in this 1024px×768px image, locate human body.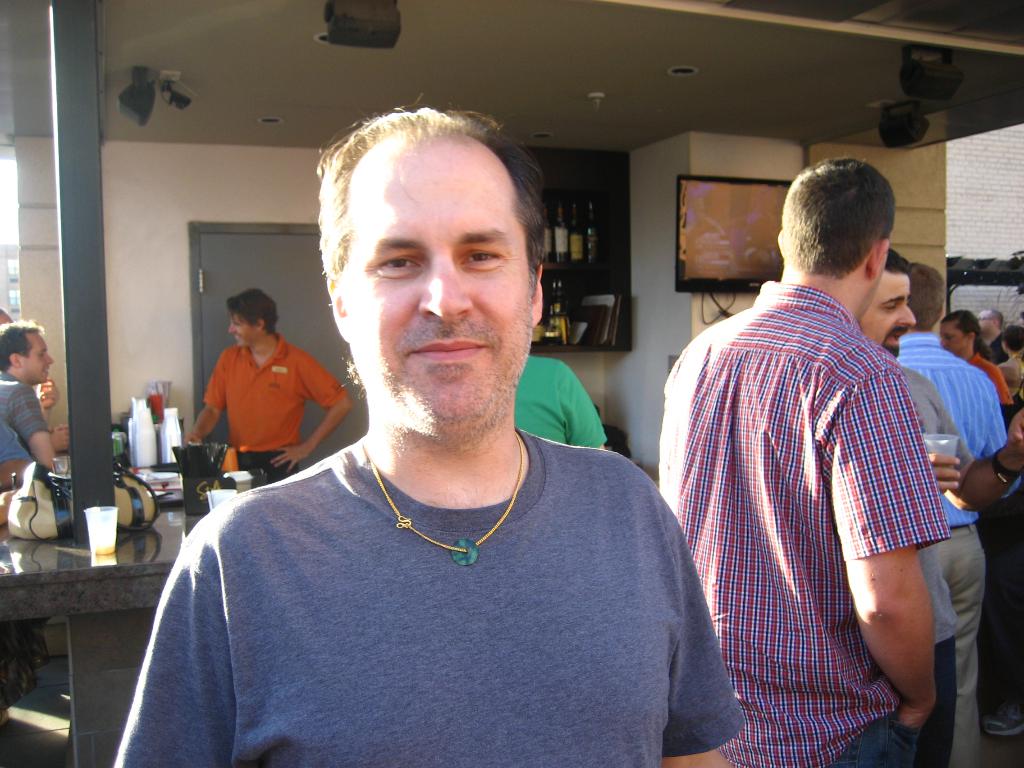
Bounding box: detection(200, 286, 320, 474).
